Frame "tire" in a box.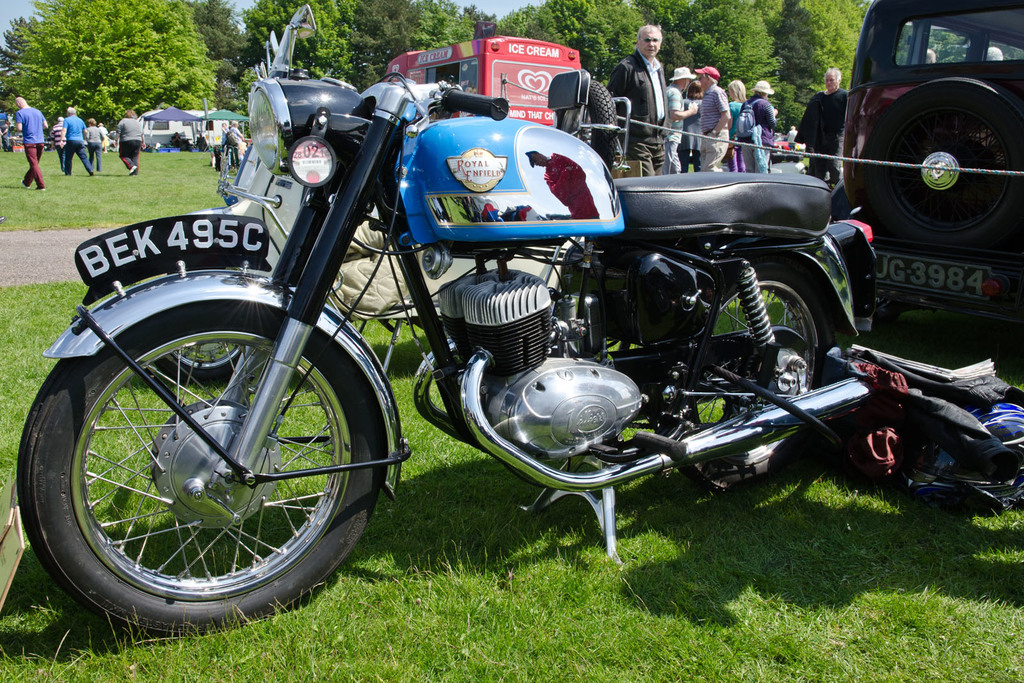
box(213, 143, 221, 173).
